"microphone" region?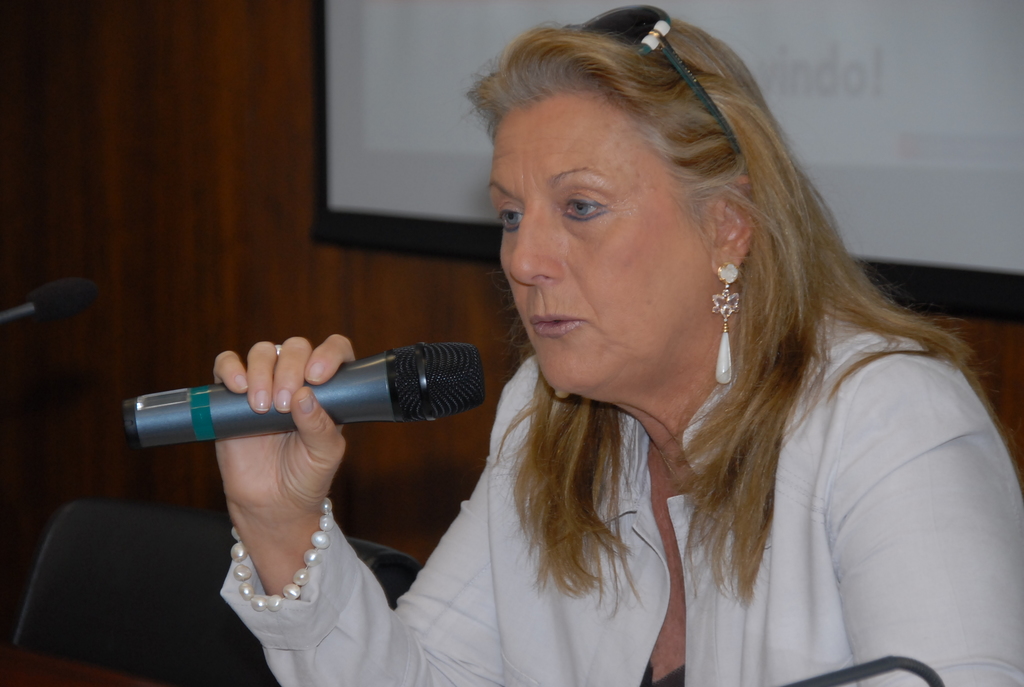
rect(29, 276, 101, 319)
